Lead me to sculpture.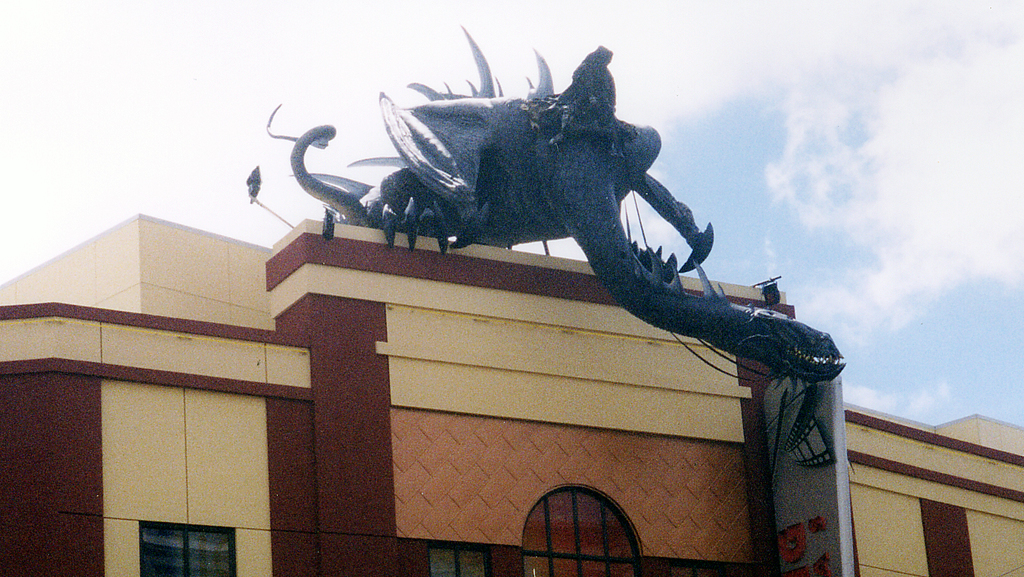
Lead to 265,16,852,375.
